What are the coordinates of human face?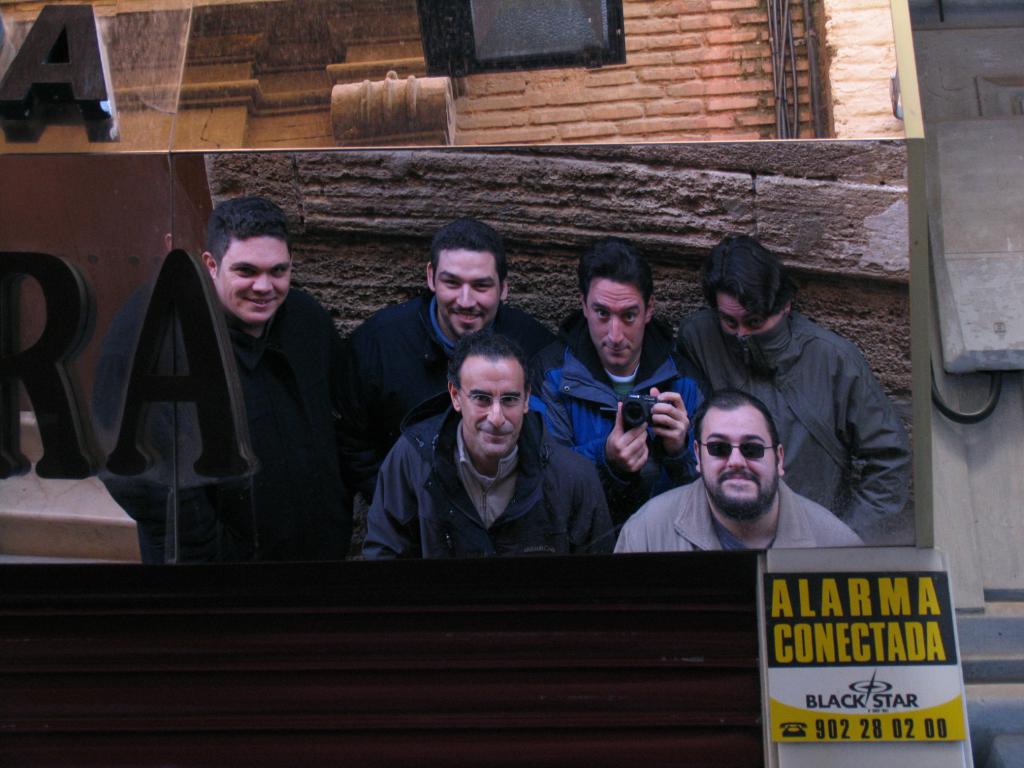
(461,357,522,455).
